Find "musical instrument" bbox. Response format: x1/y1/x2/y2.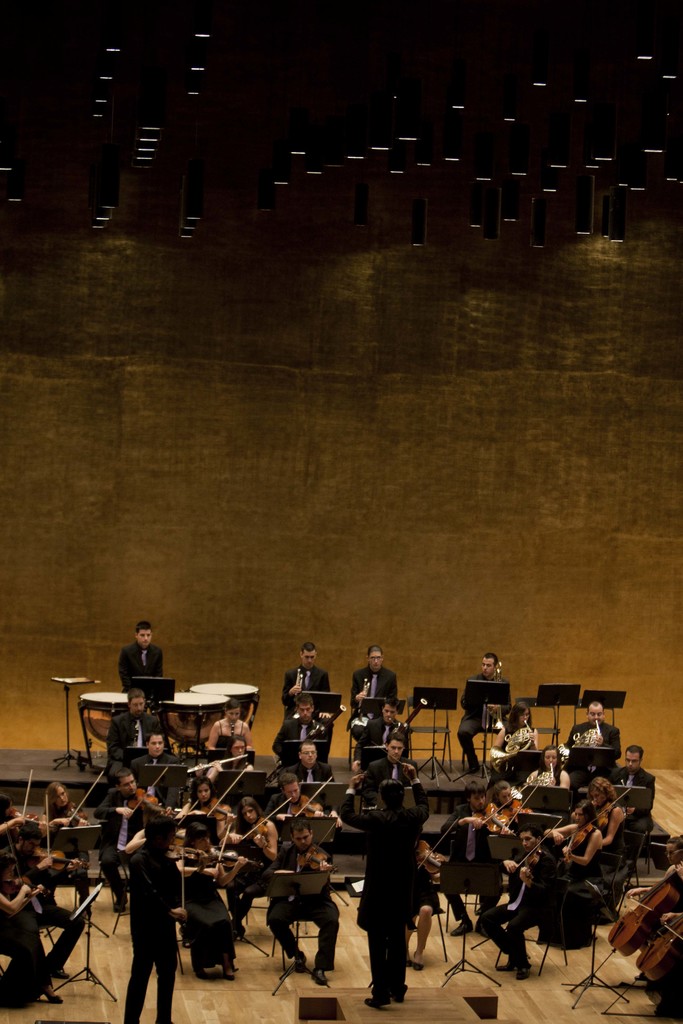
126/768/183/824.
